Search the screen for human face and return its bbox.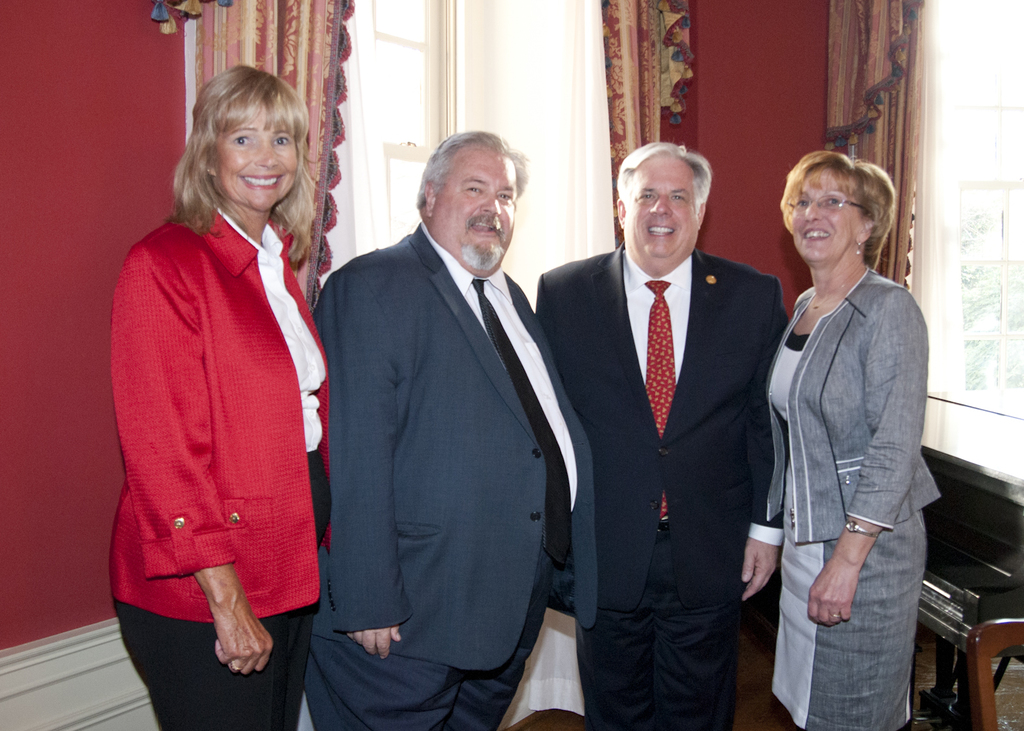
Found: [left=627, top=152, right=700, bottom=268].
